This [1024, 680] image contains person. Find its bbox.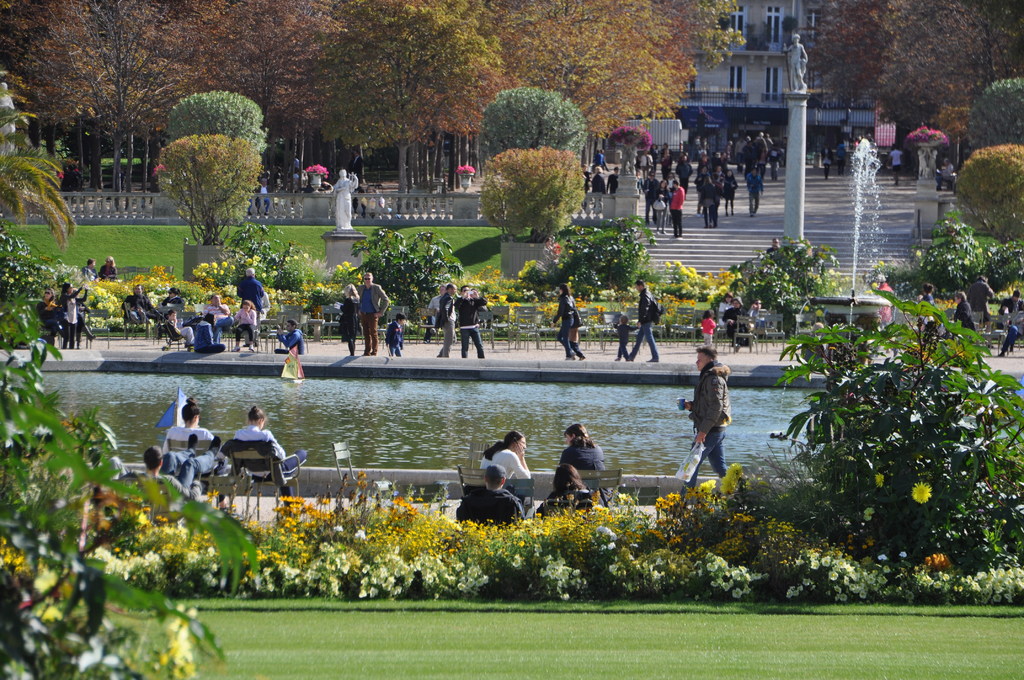
357,273,396,355.
